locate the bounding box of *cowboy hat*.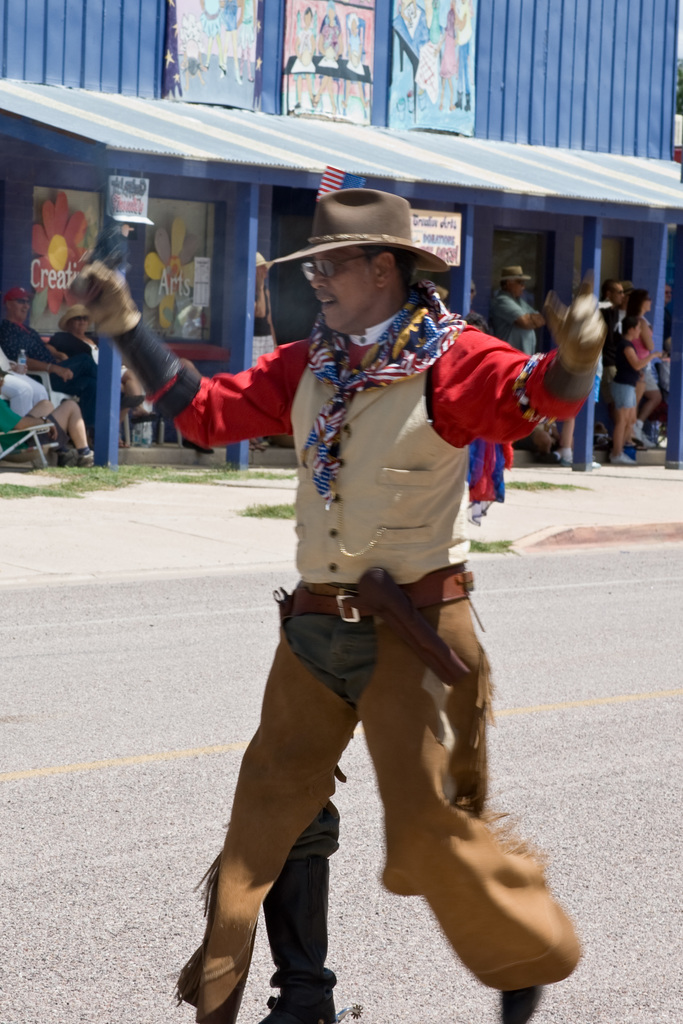
Bounding box: <region>281, 174, 445, 317</region>.
